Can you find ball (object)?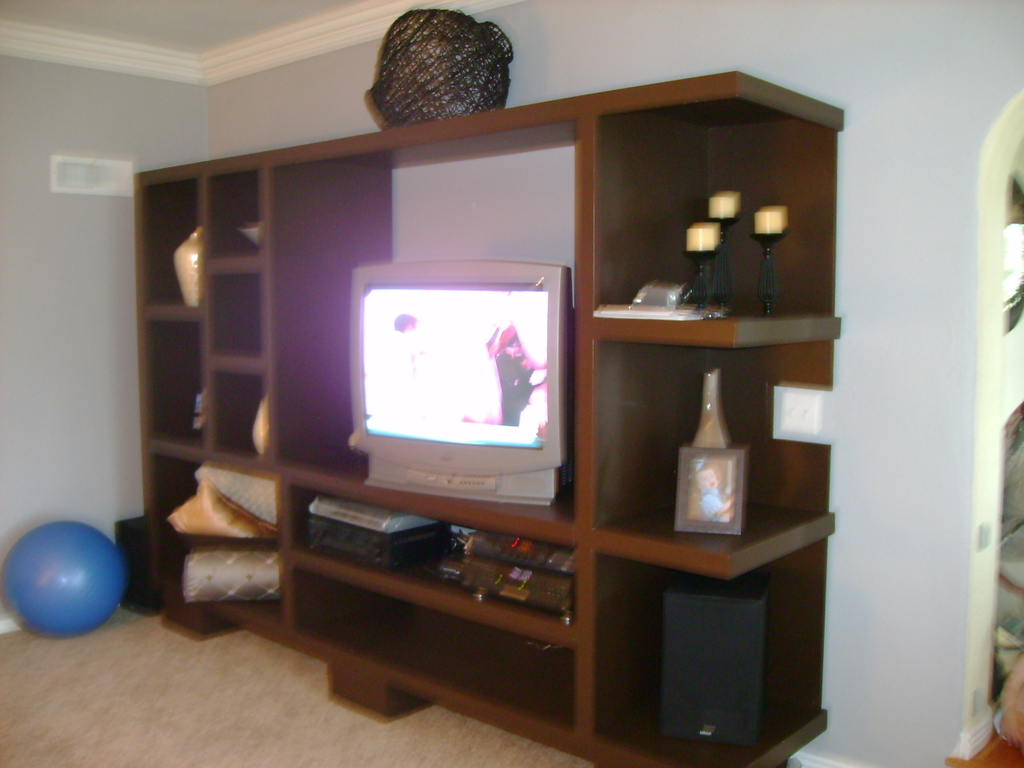
Yes, bounding box: <region>2, 520, 126, 634</region>.
